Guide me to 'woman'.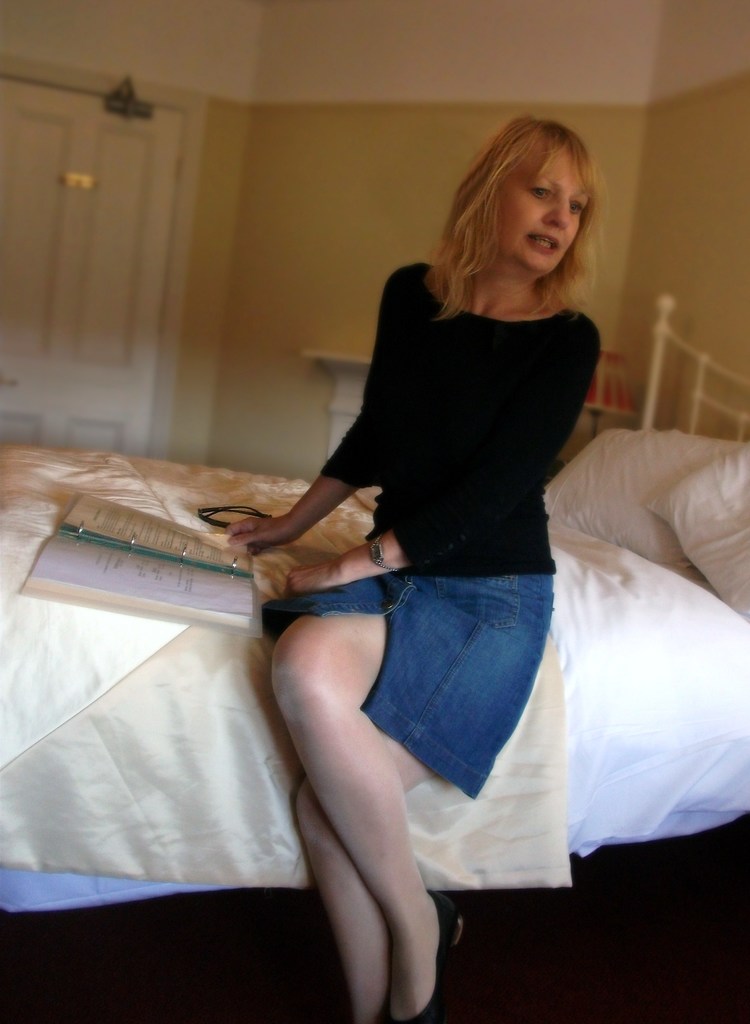
Guidance: x1=264, y1=124, x2=622, y2=830.
